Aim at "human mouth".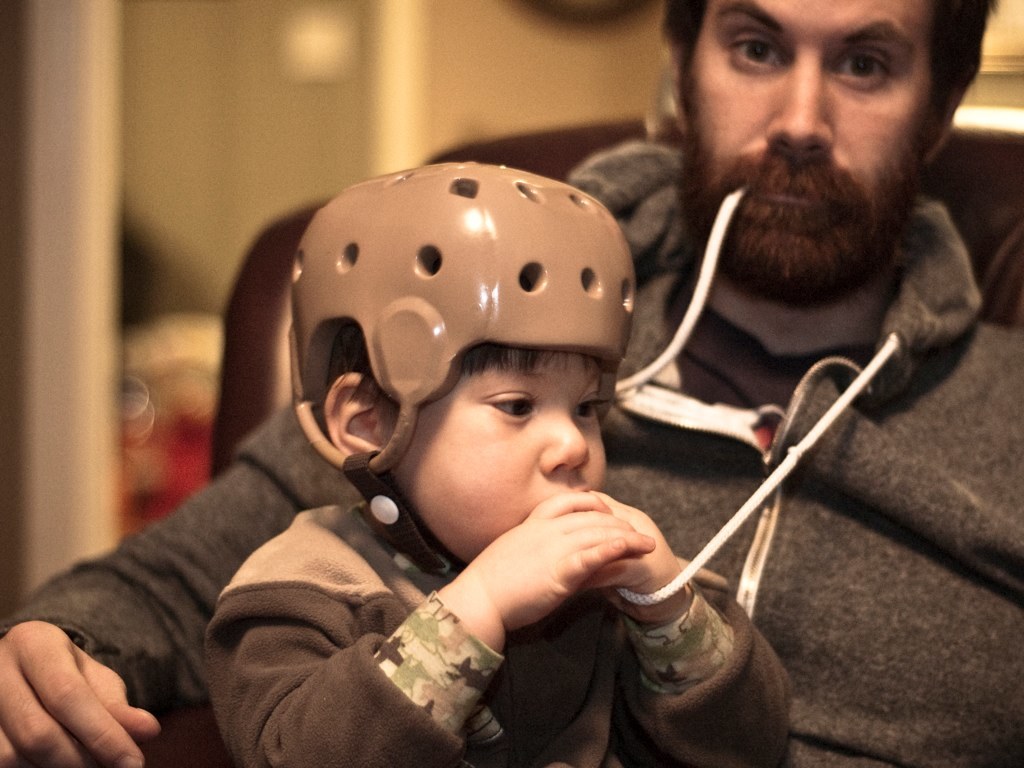
Aimed at [x1=748, y1=188, x2=830, y2=205].
